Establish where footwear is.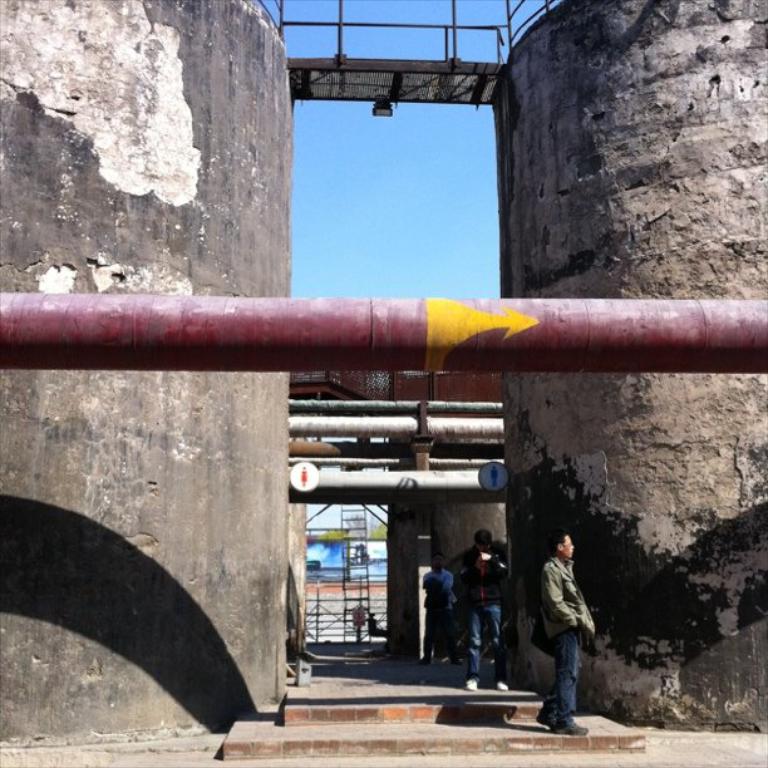
Established at {"x1": 498, "y1": 680, "x2": 507, "y2": 691}.
